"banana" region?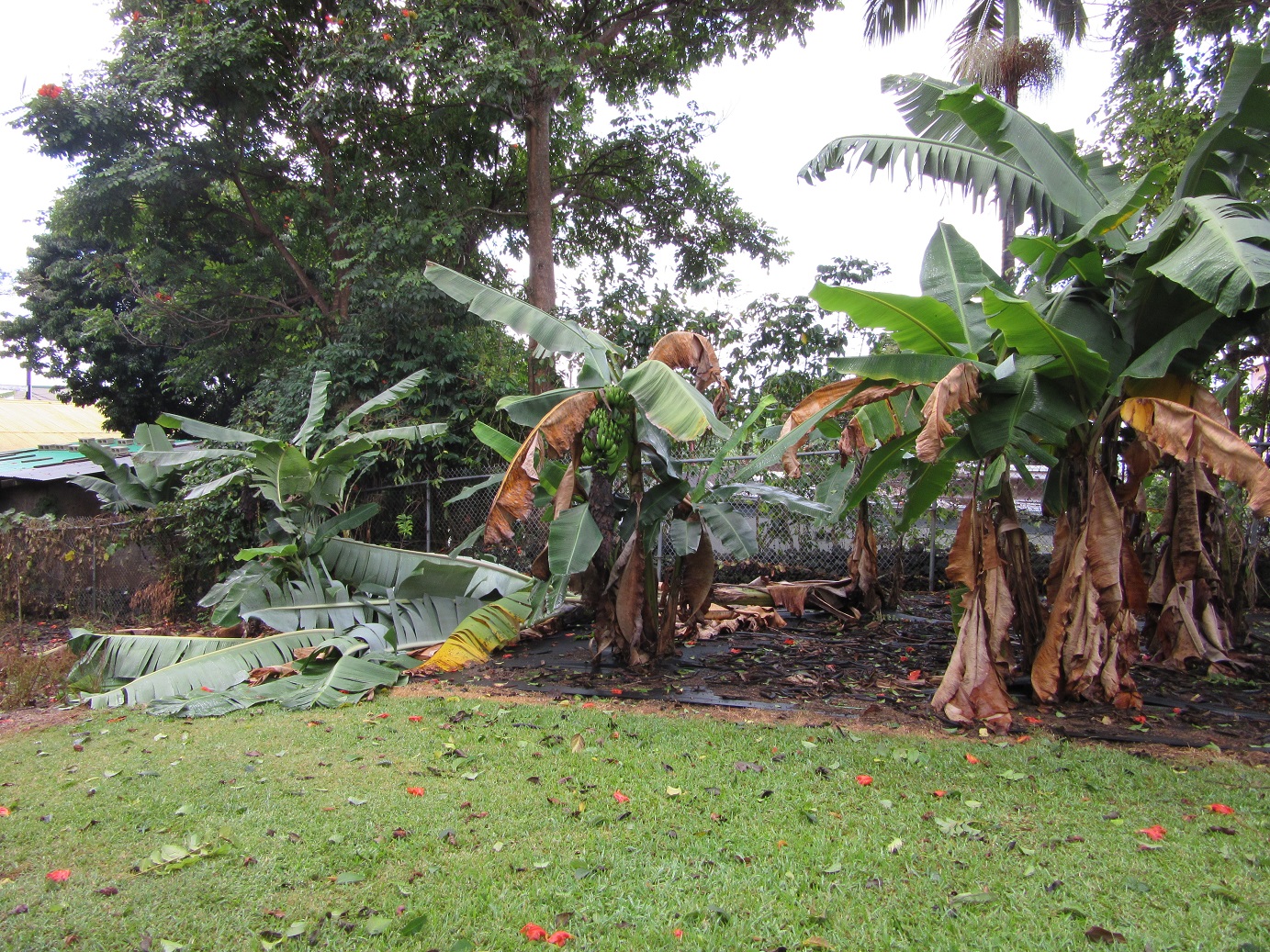
529/363/580/439
